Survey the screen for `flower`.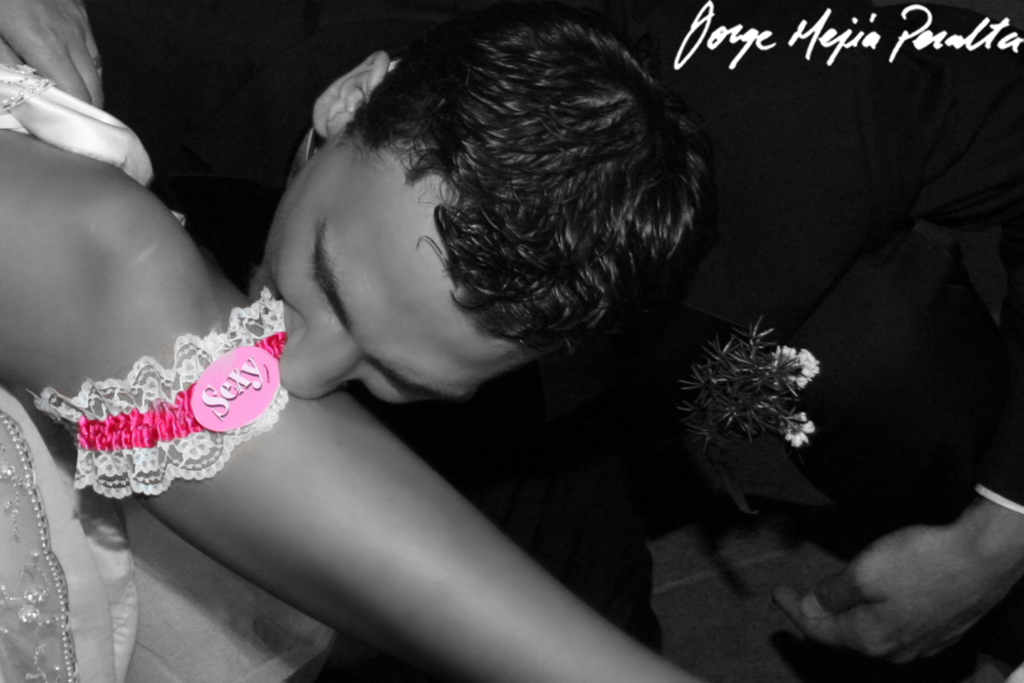
Survey found: (775,347,821,389).
